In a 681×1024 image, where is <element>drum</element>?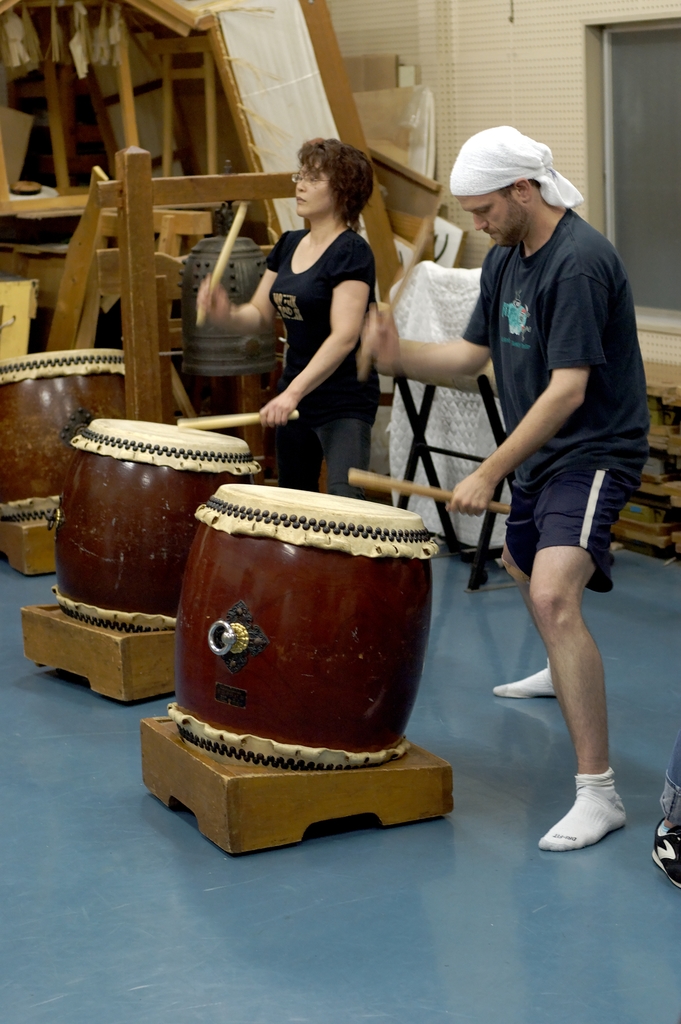
bbox=(165, 477, 452, 769).
